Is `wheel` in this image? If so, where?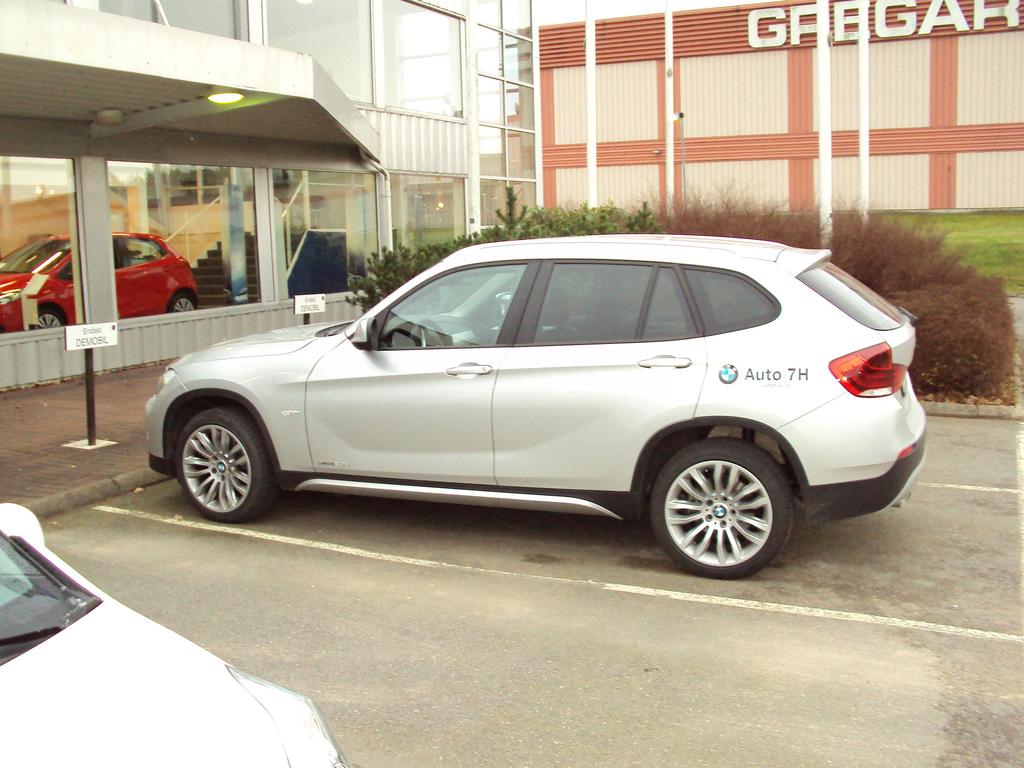
Yes, at l=168, t=295, r=197, b=313.
